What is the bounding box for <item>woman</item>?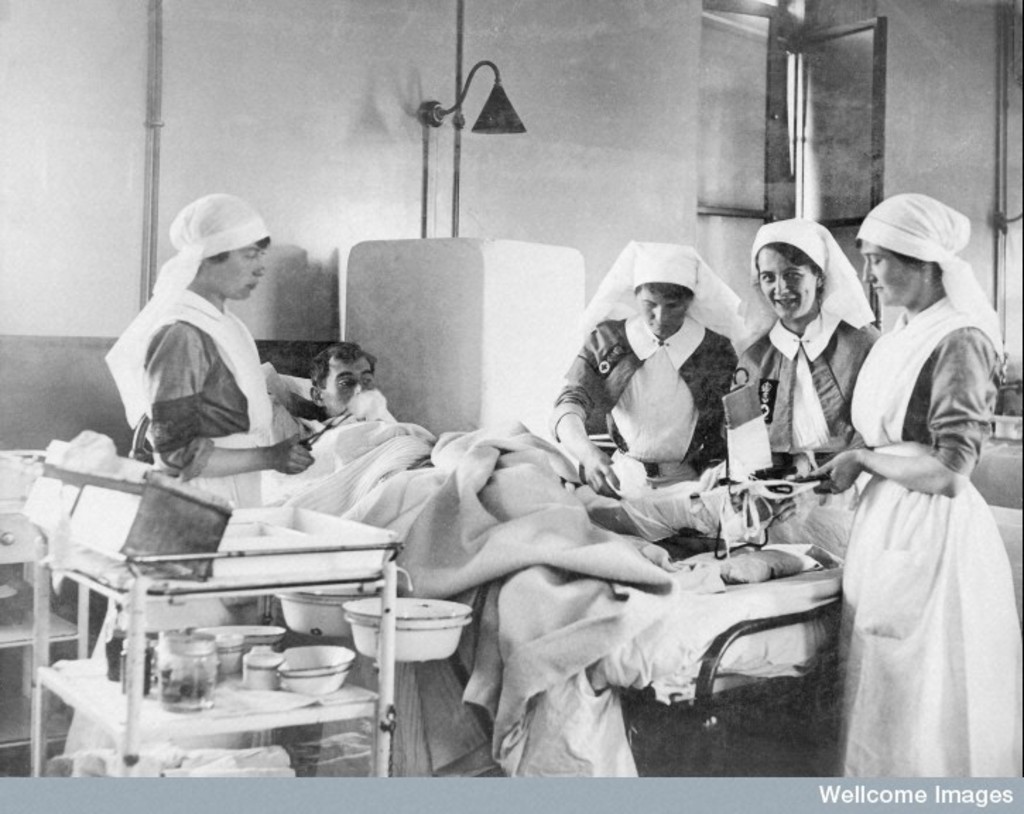
box(551, 236, 750, 489).
